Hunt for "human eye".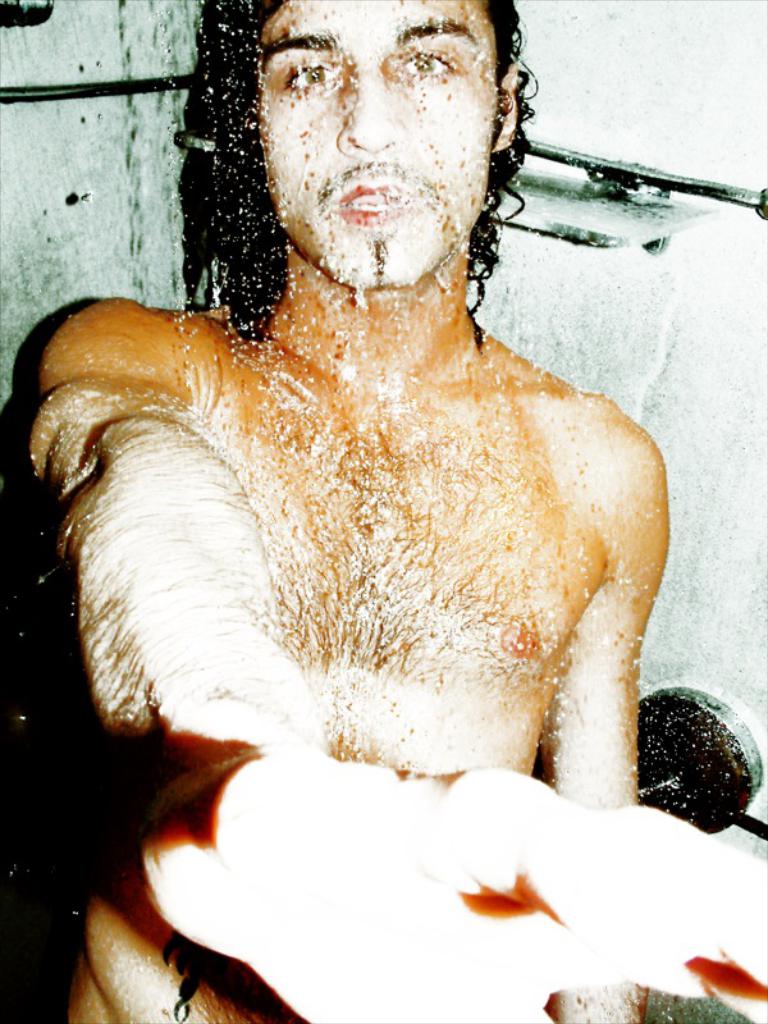
Hunted down at box(276, 55, 340, 91).
